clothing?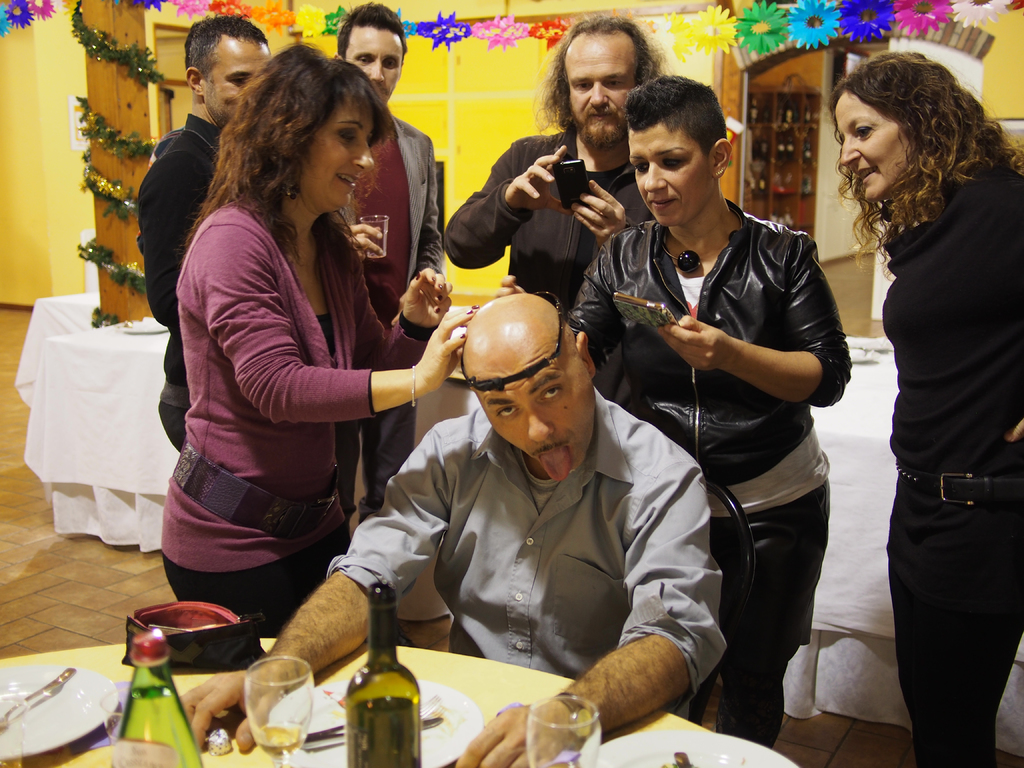
box=[156, 200, 424, 658]
